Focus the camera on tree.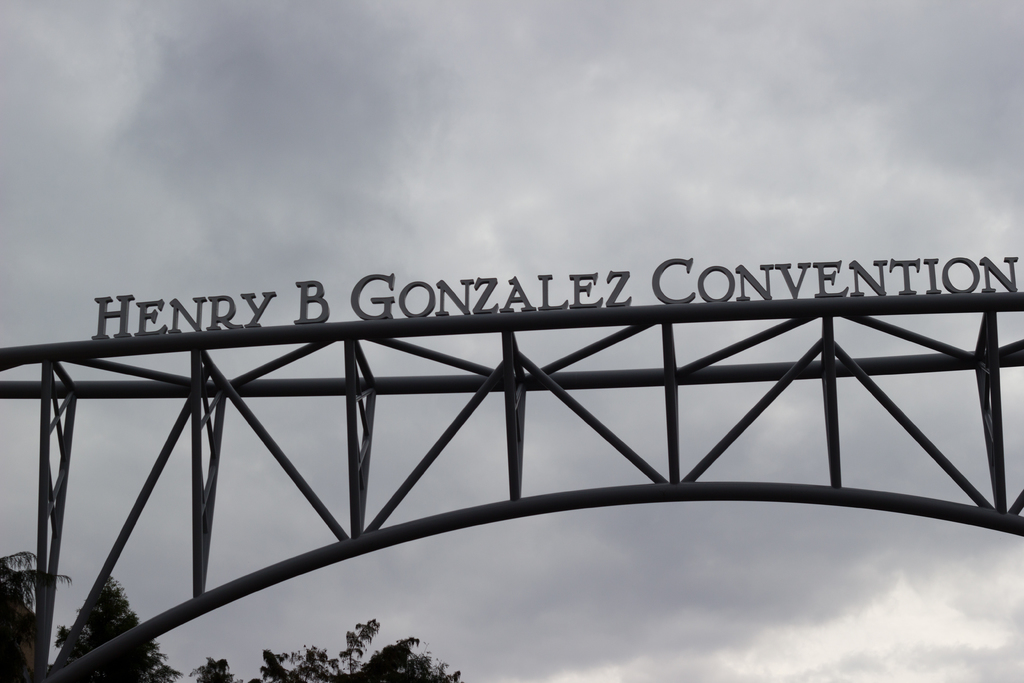
Focus region: select_region(52, 569, 173, 682).
